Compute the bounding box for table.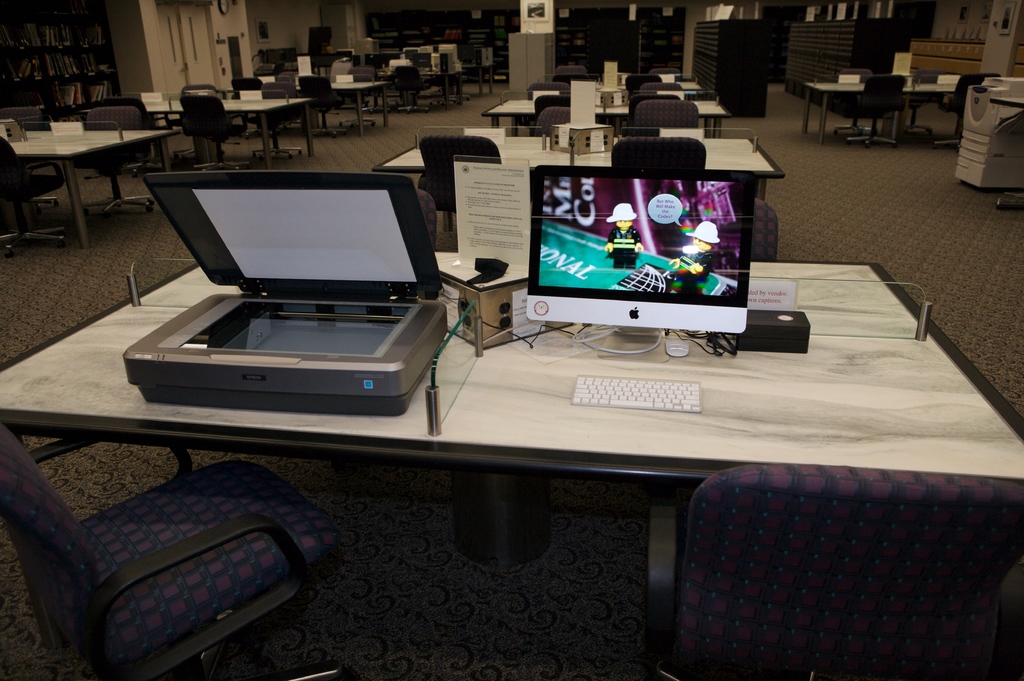
BBox(804, 72, 955, 141).
